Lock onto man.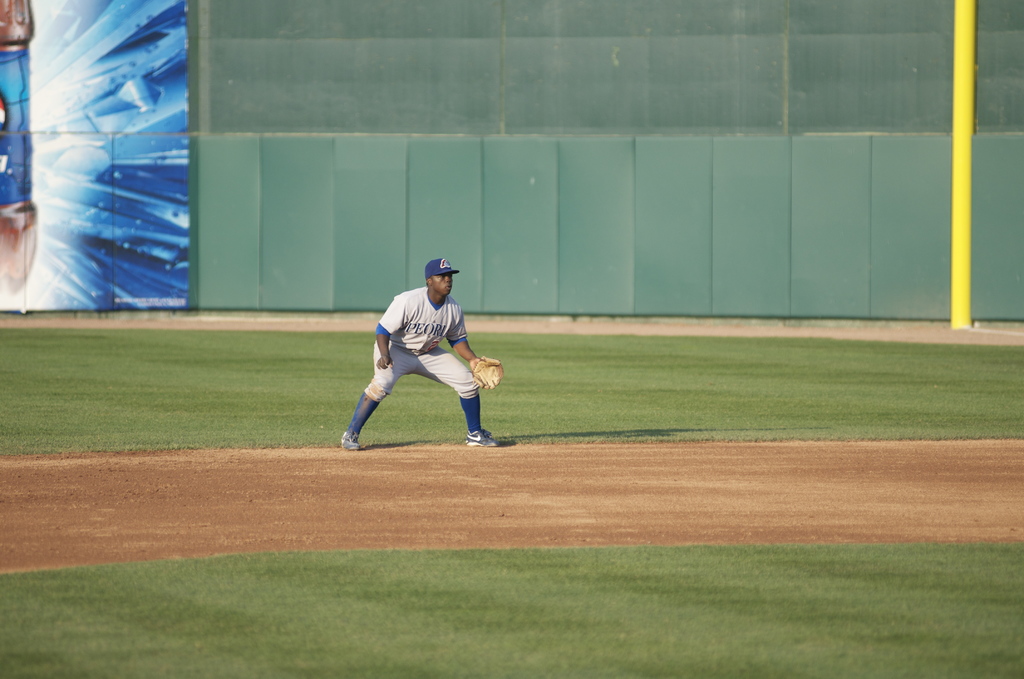
Locked: (left=355, top=251, right=494, bottom=451).
